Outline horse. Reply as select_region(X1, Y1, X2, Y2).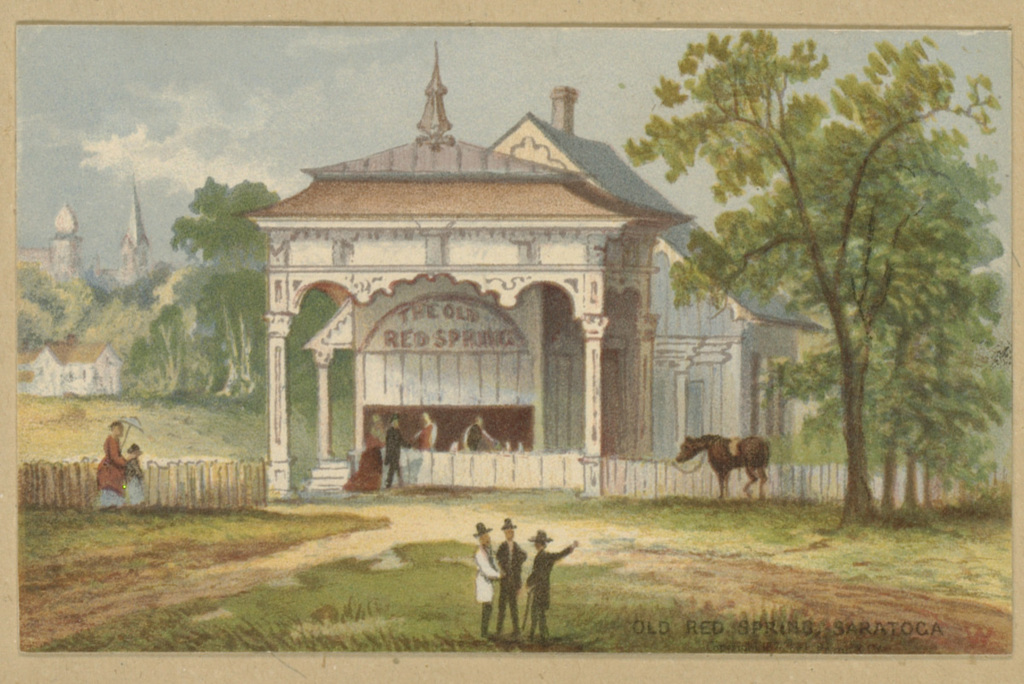
select_region(675, 437, 777, 506).
